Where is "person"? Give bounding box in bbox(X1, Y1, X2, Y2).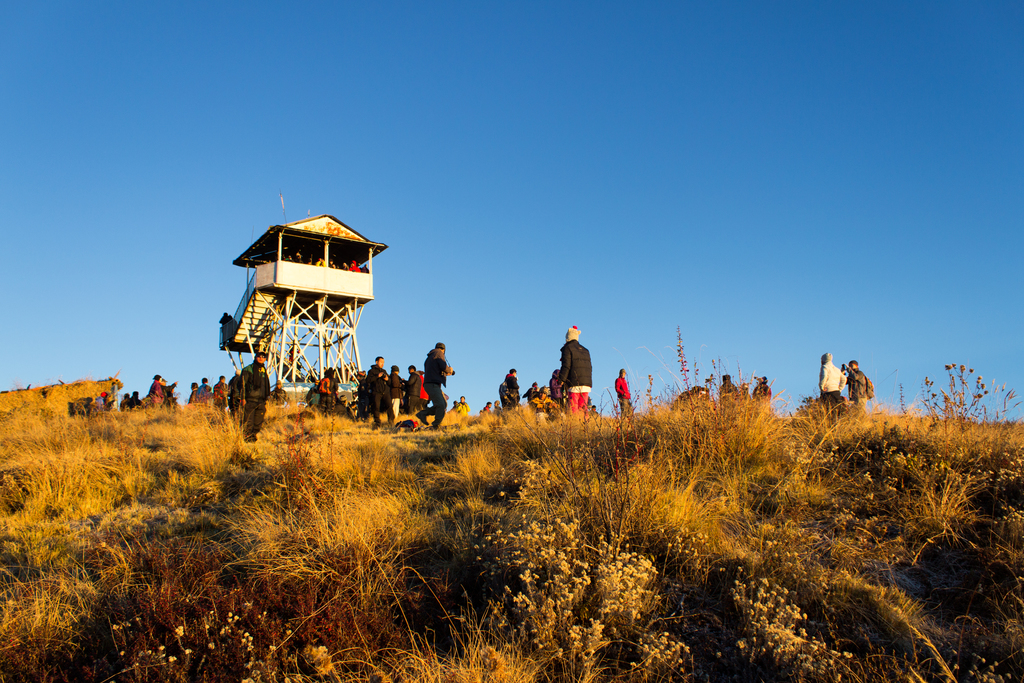
bbox(504, 368, 519, 406).
